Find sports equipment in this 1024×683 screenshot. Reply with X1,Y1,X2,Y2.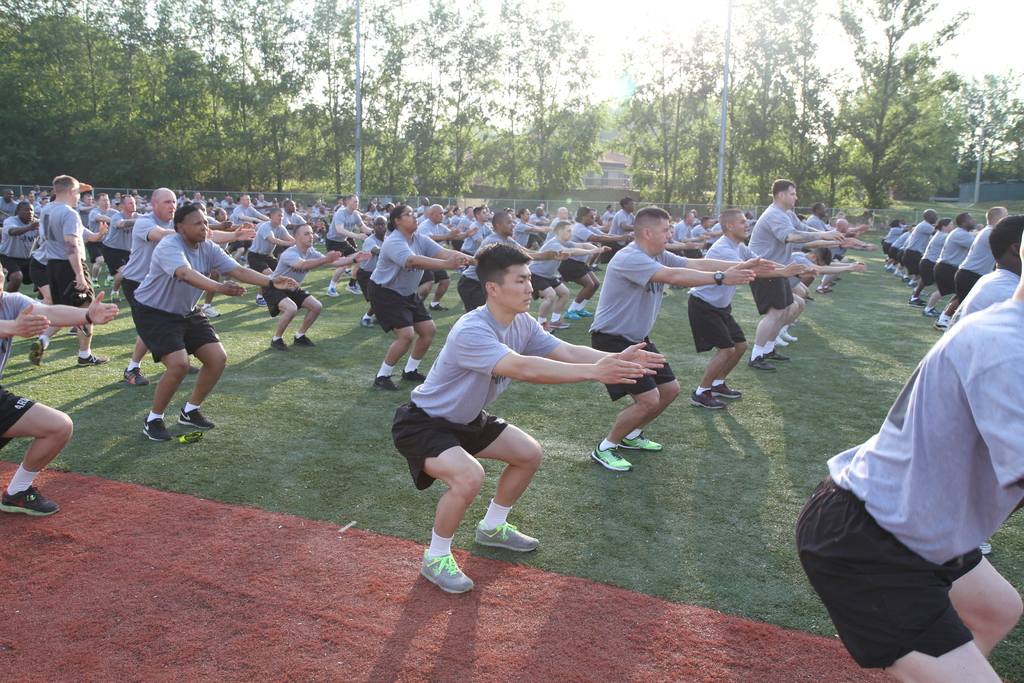
107,291,122,301.
